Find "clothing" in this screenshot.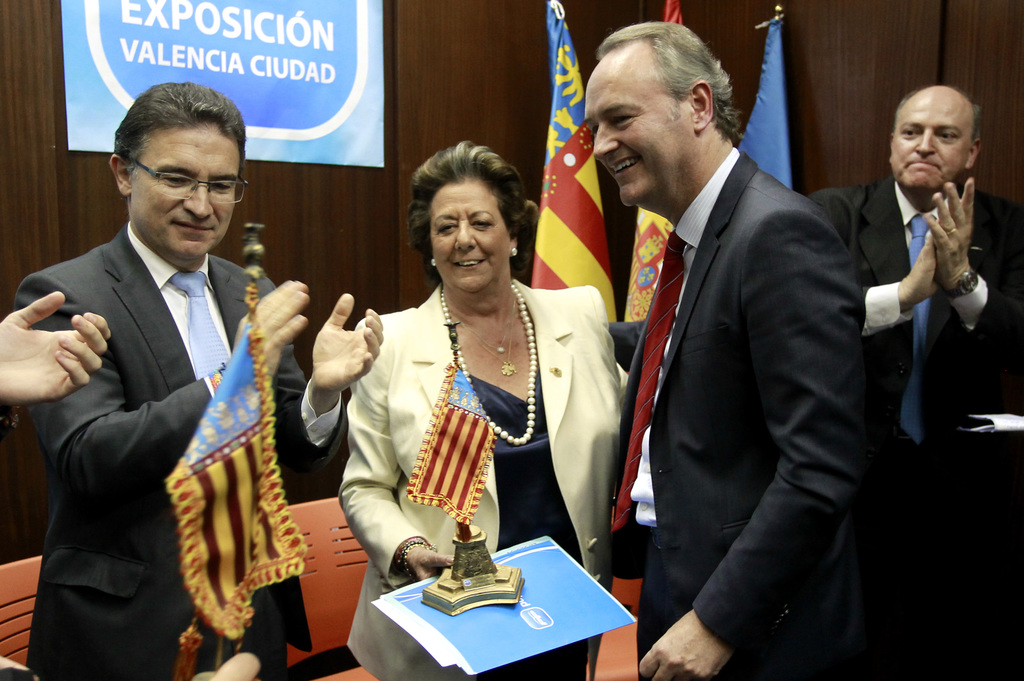
The bounding box for "clothing" is {"left": 604, "top": 143, "right": 876, "bottom": 680}.
